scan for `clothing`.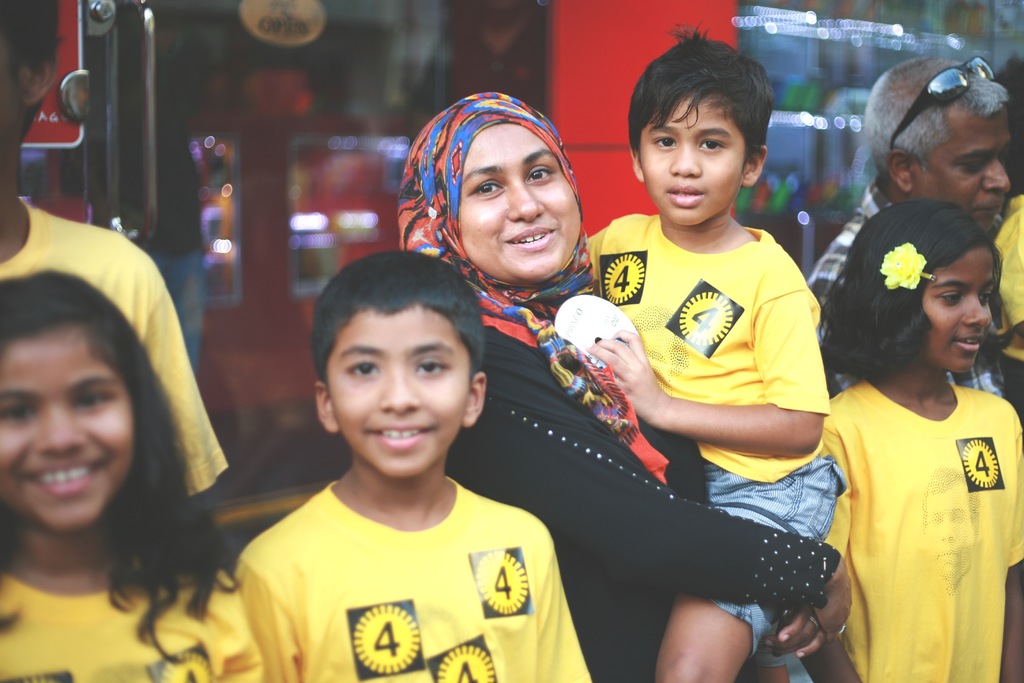
Scan result: x1=989, y1=188, x2=1023, y2=425.
